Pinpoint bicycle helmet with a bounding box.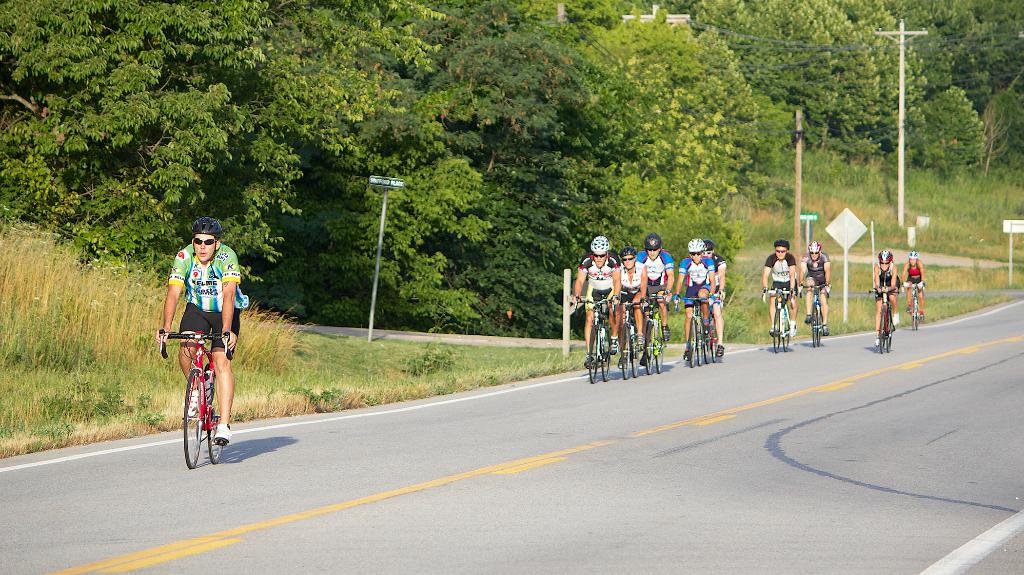
bbox=(688, 237, 705, 250).
